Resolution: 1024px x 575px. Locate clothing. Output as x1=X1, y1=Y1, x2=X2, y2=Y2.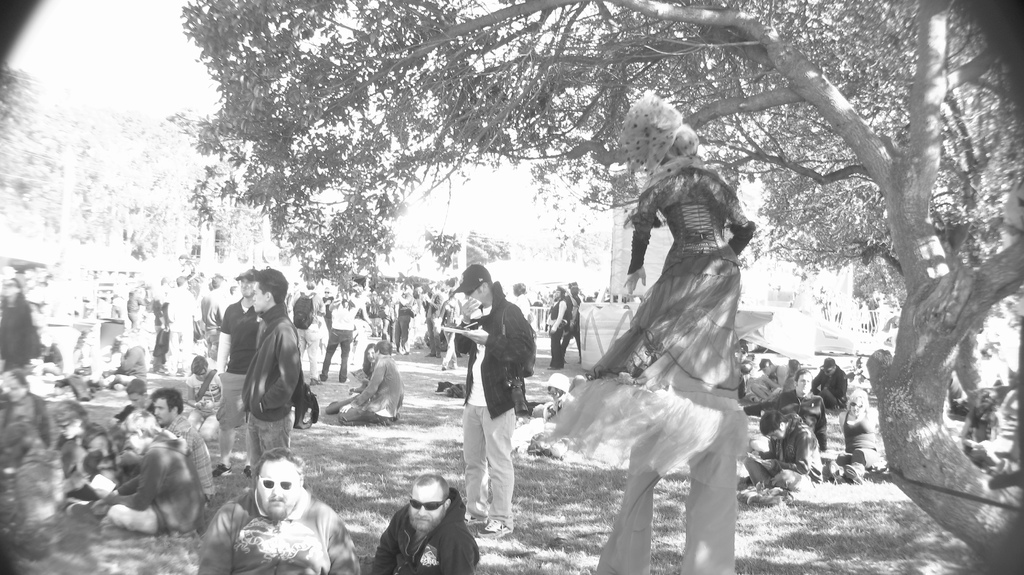
x1=169, y1=415, x2=221, y2=501.
